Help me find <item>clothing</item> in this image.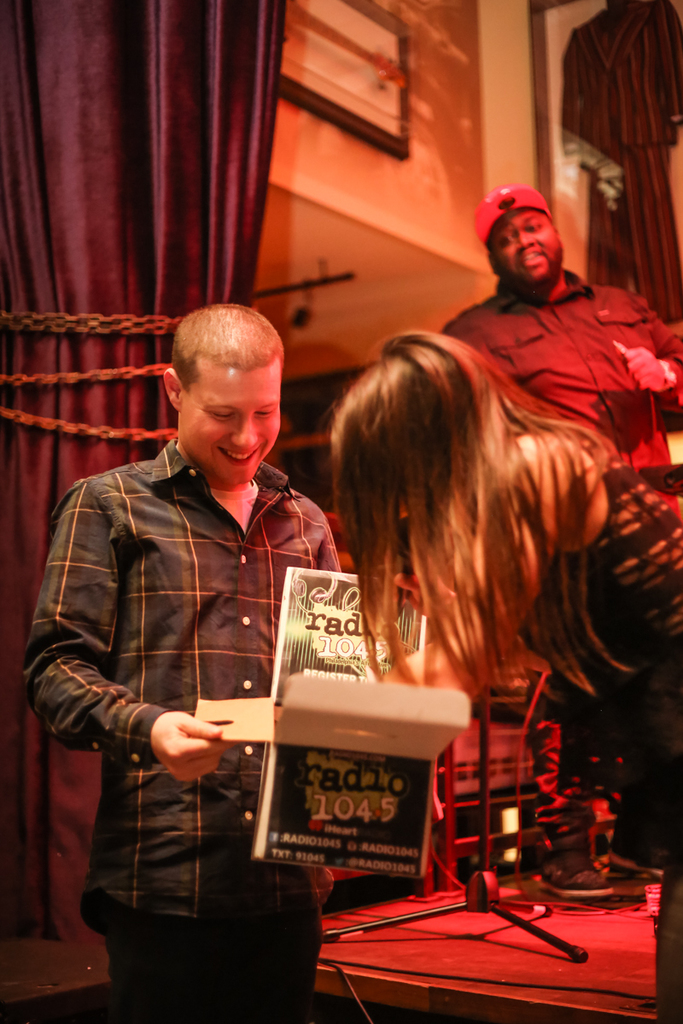
Found it: Rect(33, 369, 358, 975).
